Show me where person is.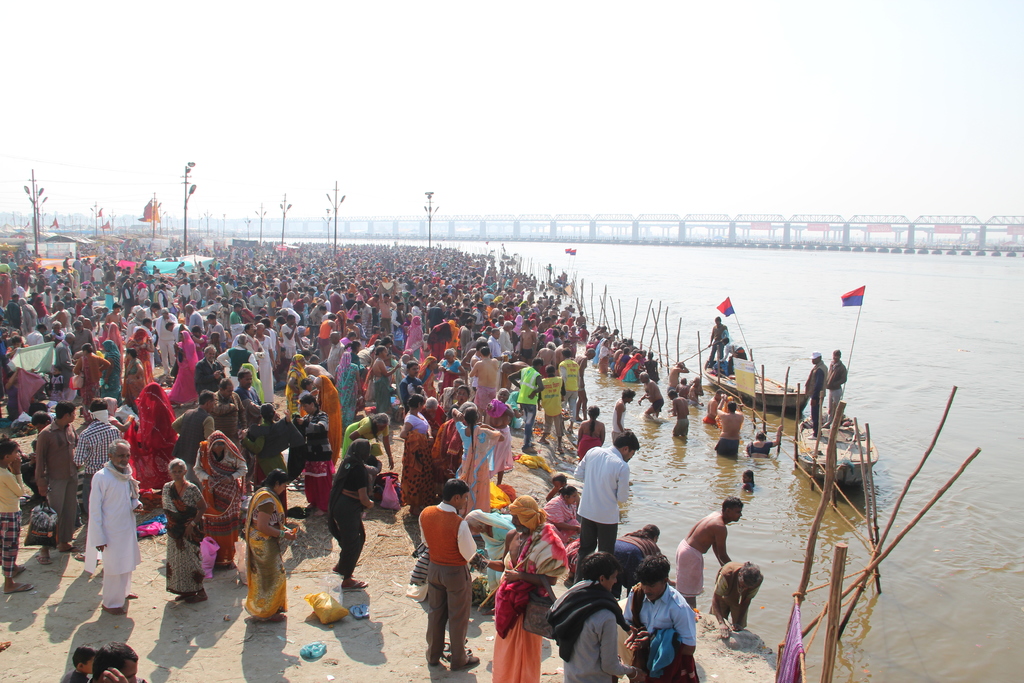
person is at region(742, 466, 760, 495).
